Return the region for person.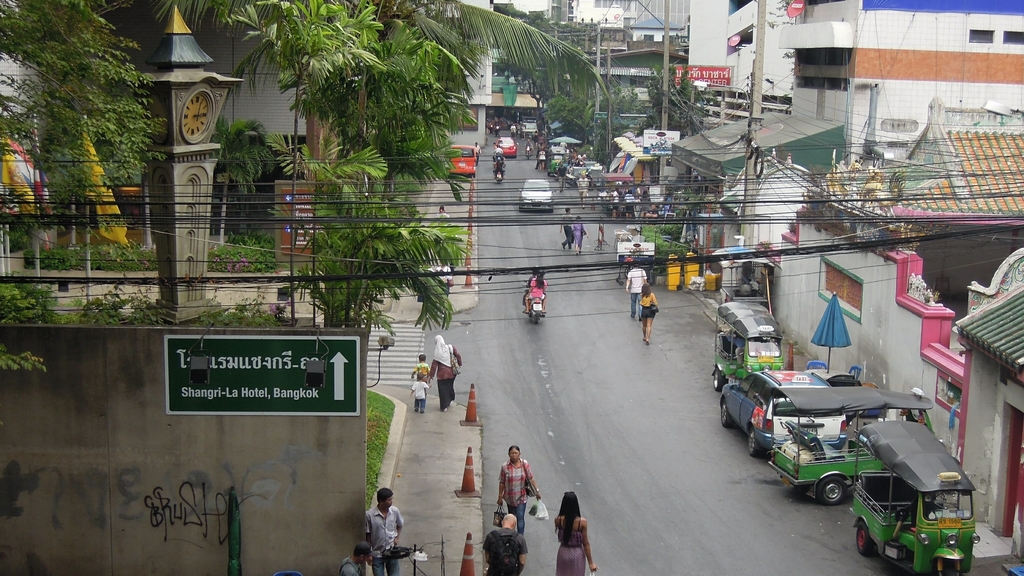
<bbox>573, 214, 587, 255</bbox>.
